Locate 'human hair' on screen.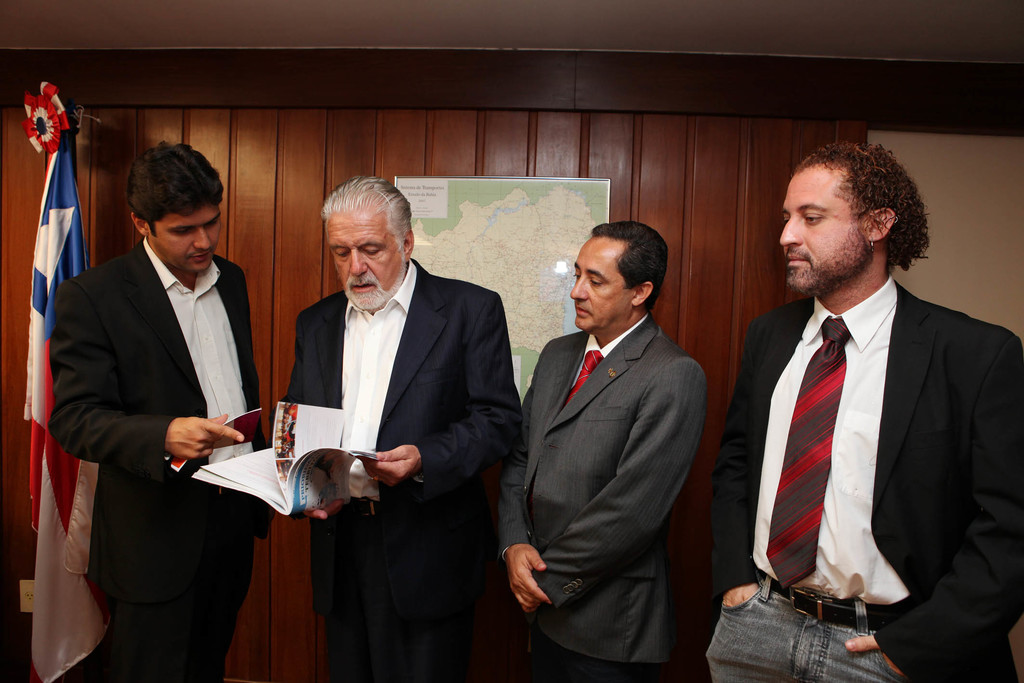
On screen at <bbox>127, 141, 223, 236</bbox>.
